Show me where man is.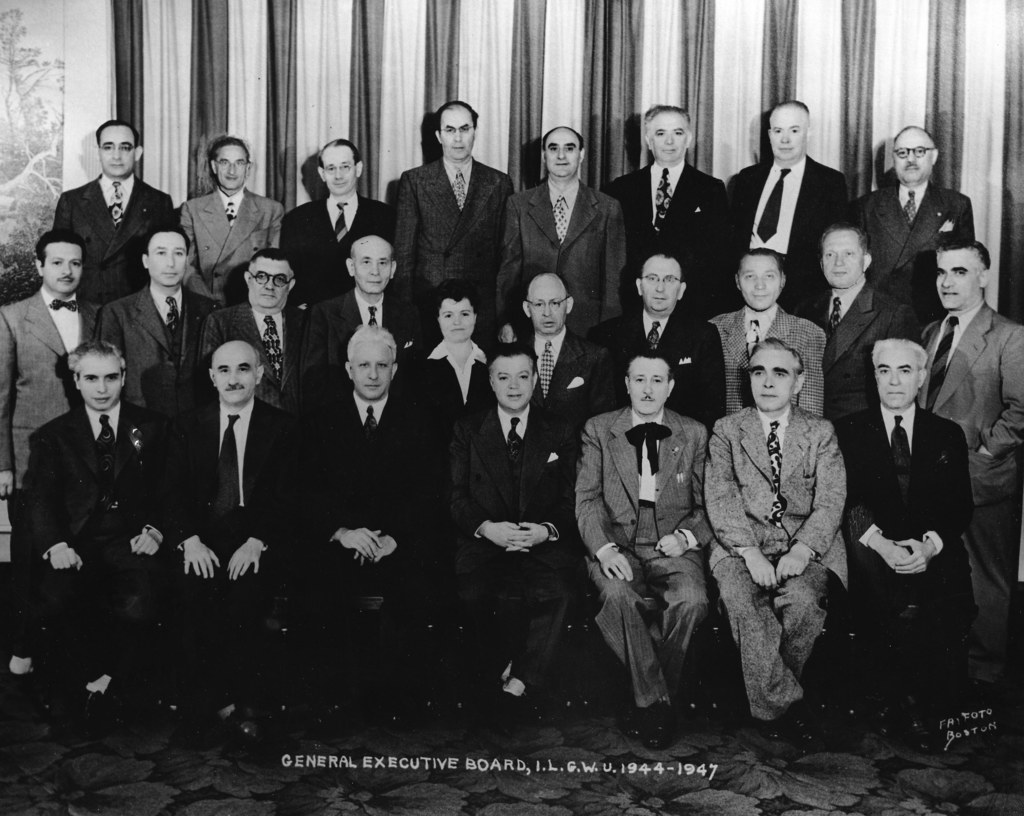
man is at [898,242,1017,756].
